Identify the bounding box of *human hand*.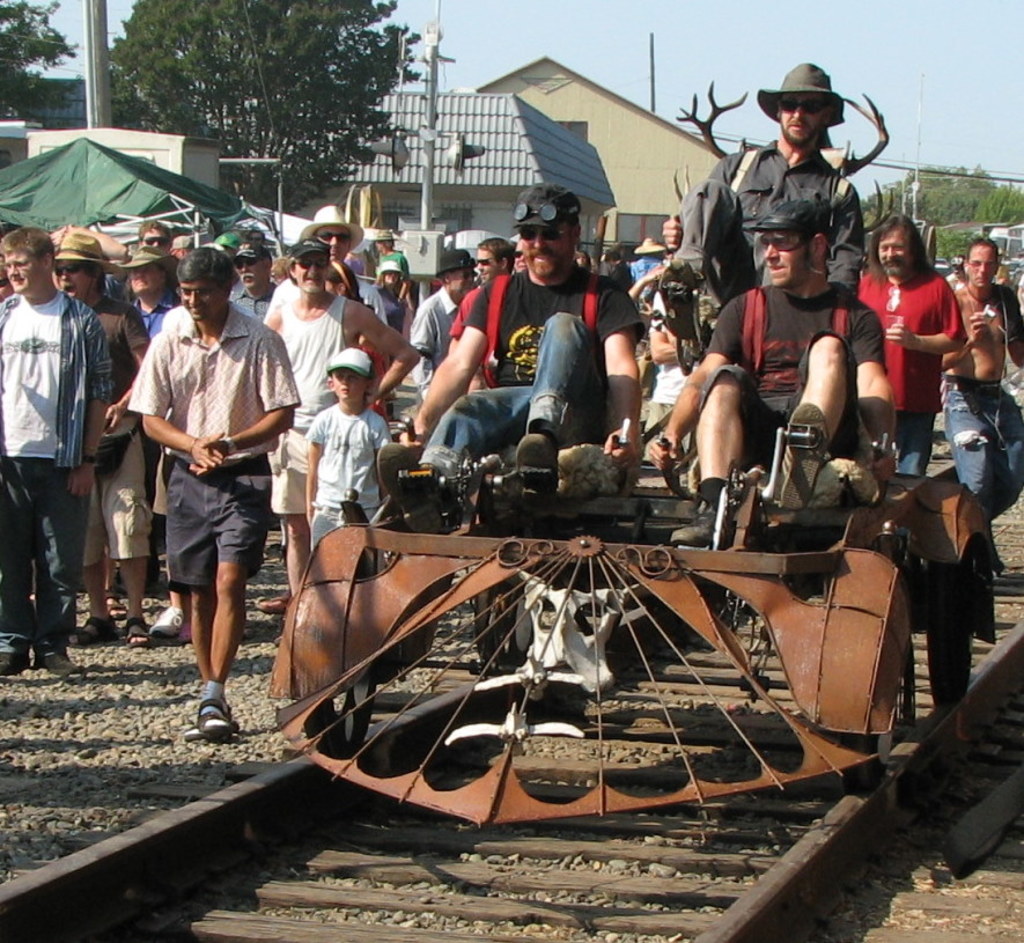
[65, 469, 98, 500].
